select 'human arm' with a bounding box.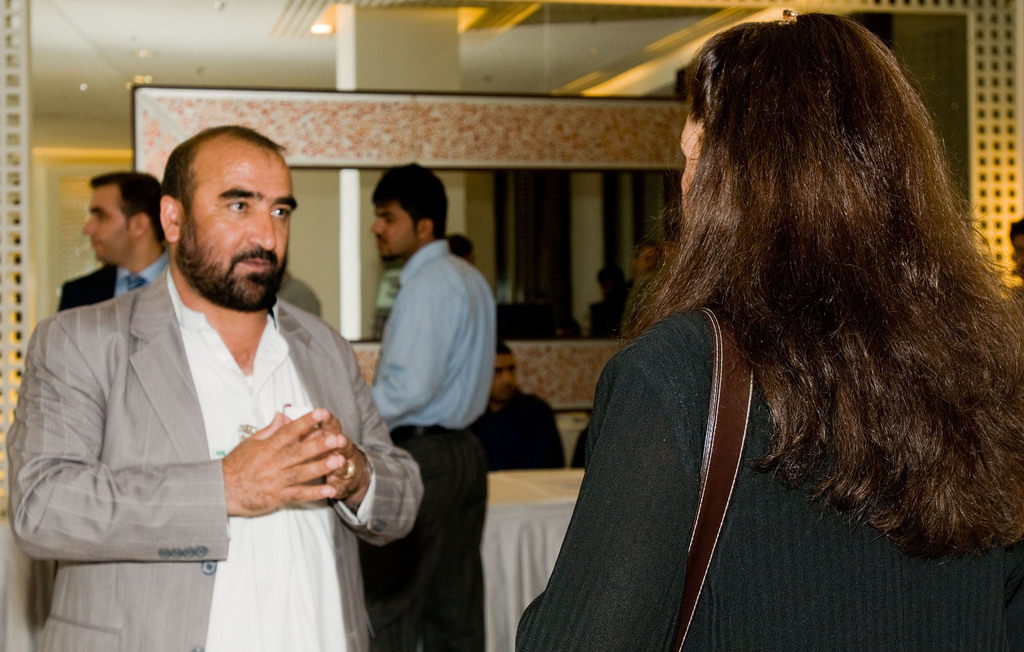
l=57, t=272, r=115, b=298.
